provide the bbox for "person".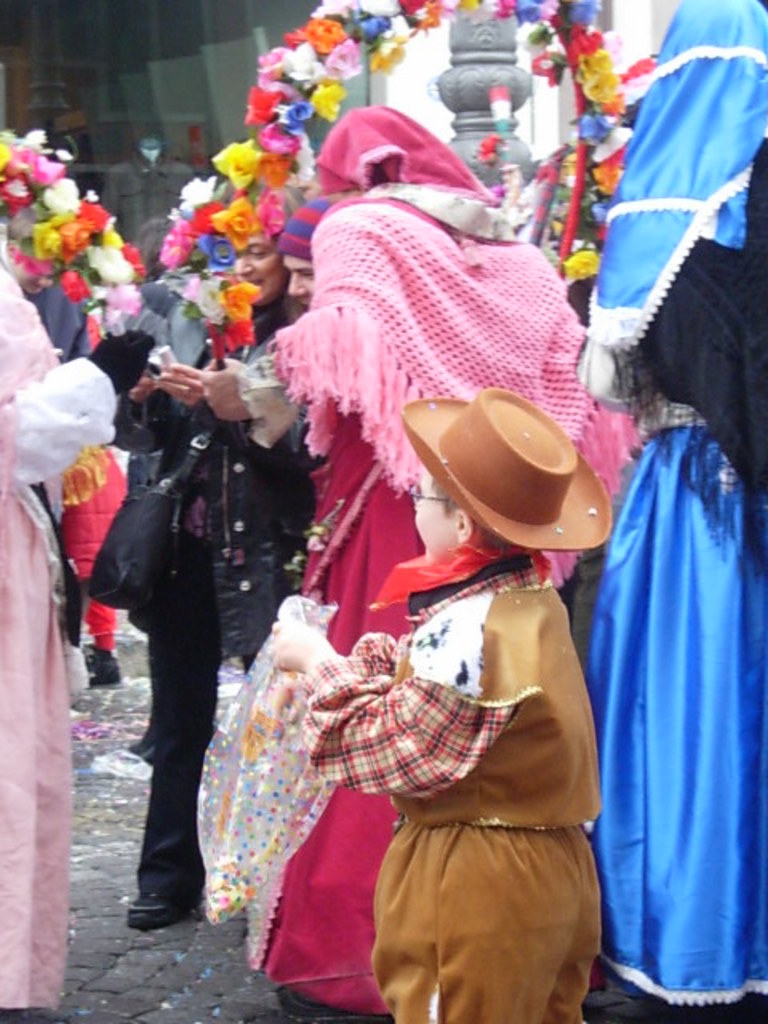
[0, 122, 170, 1022].
